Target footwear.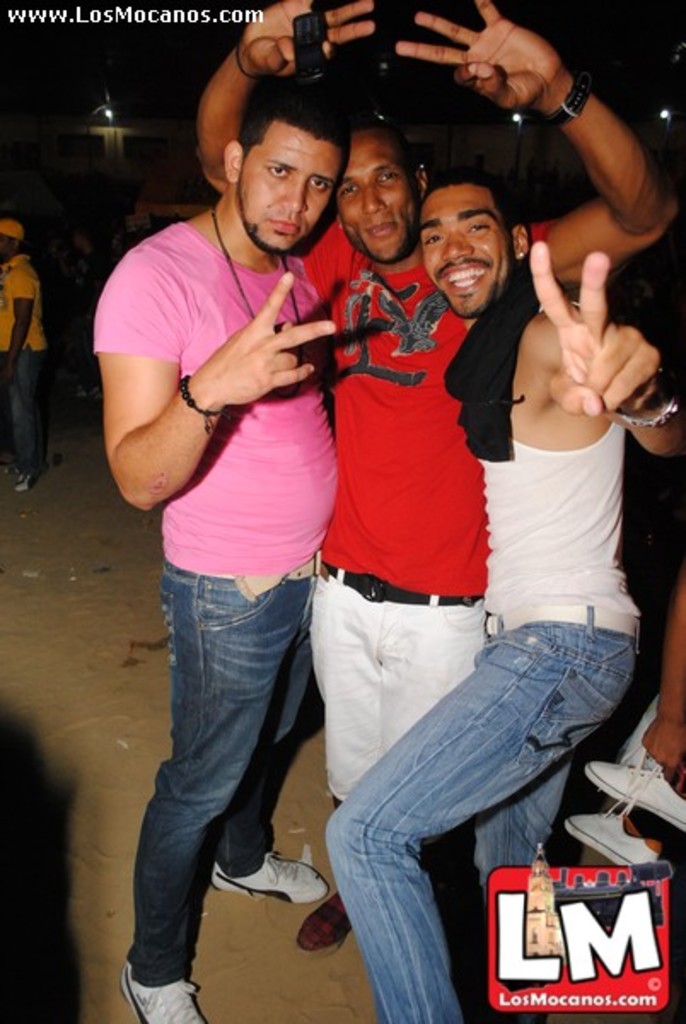
Target region: BBox(587, 751, 684, 824).
